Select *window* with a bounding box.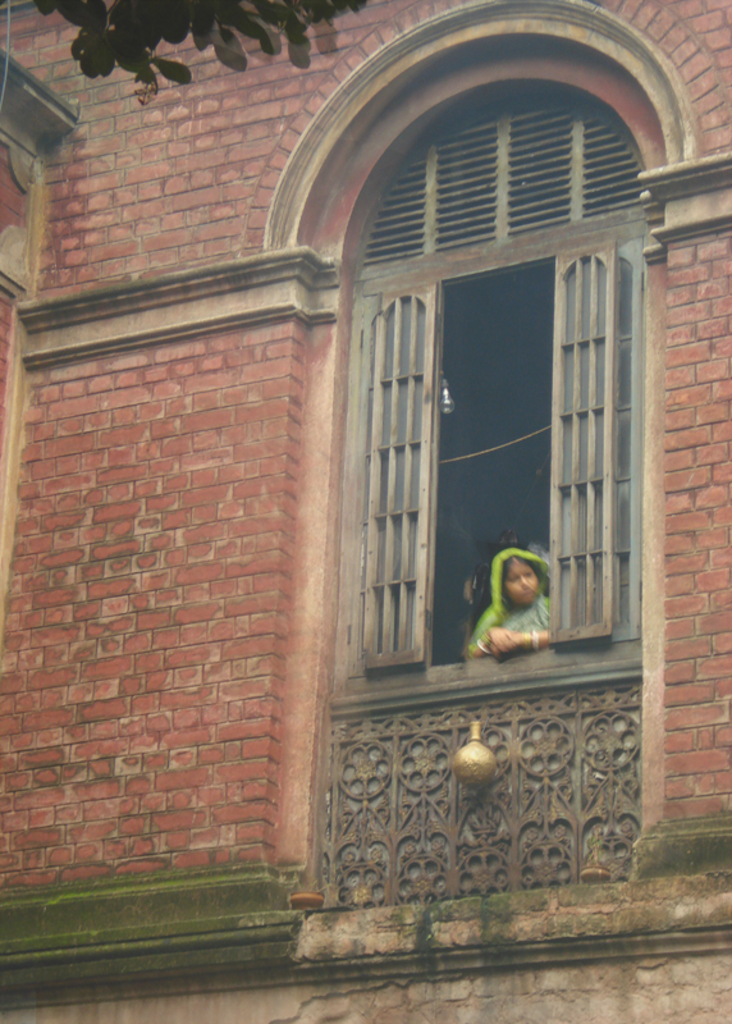
{"x1": 324, "y1": 13, "x2": 645, "y2": 886}.
